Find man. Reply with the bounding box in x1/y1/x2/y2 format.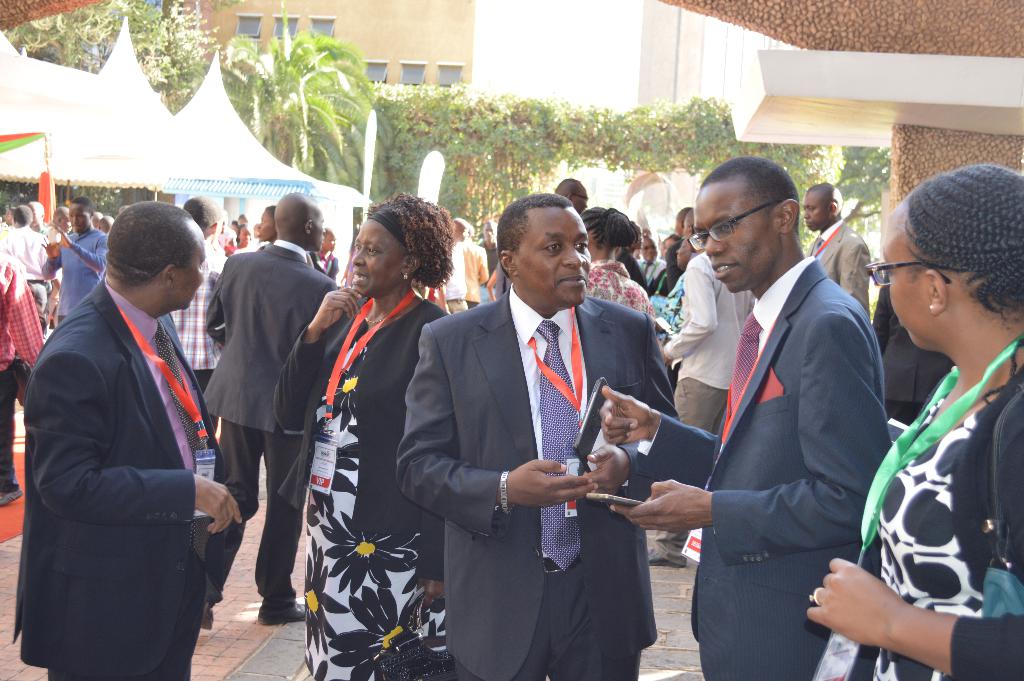
650/206/756/566.
